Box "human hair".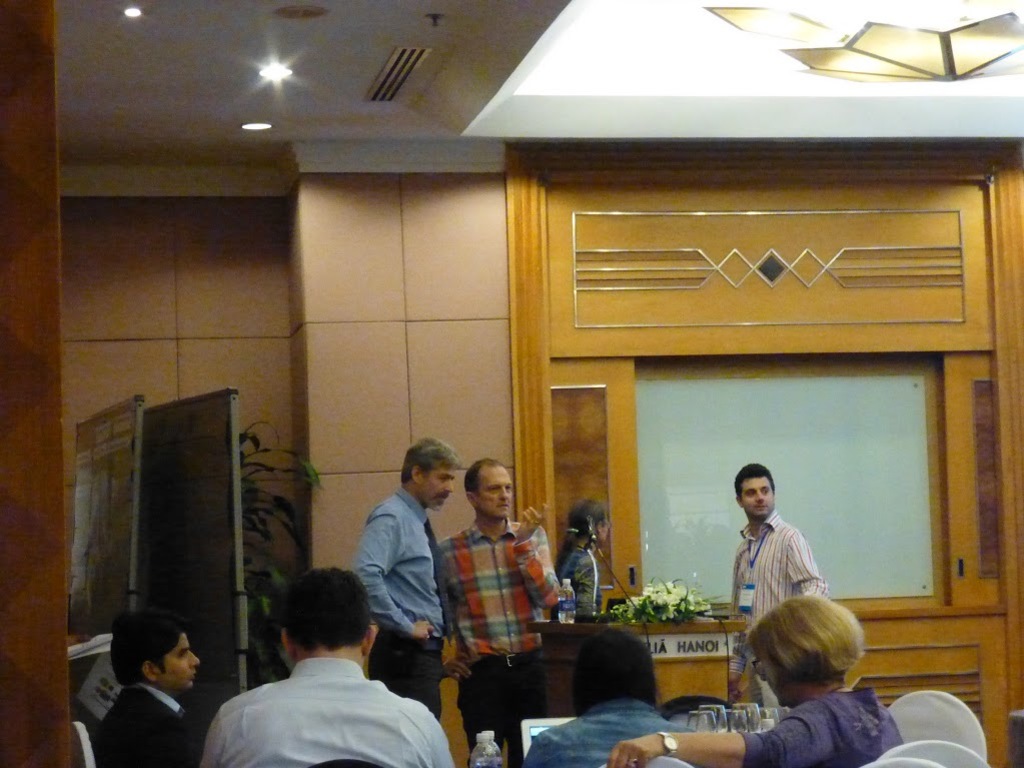
bbox=[746, 588, 865, 686].
